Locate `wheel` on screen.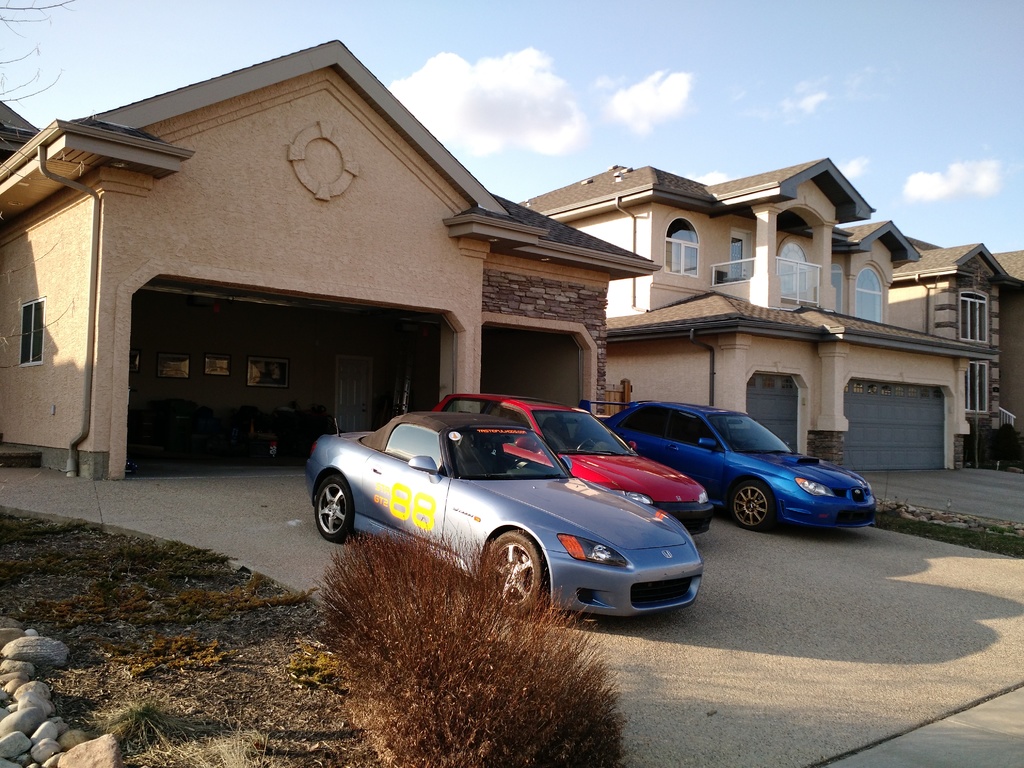
On screen at (x1=469, y1=549, x2=557, y2=624).
